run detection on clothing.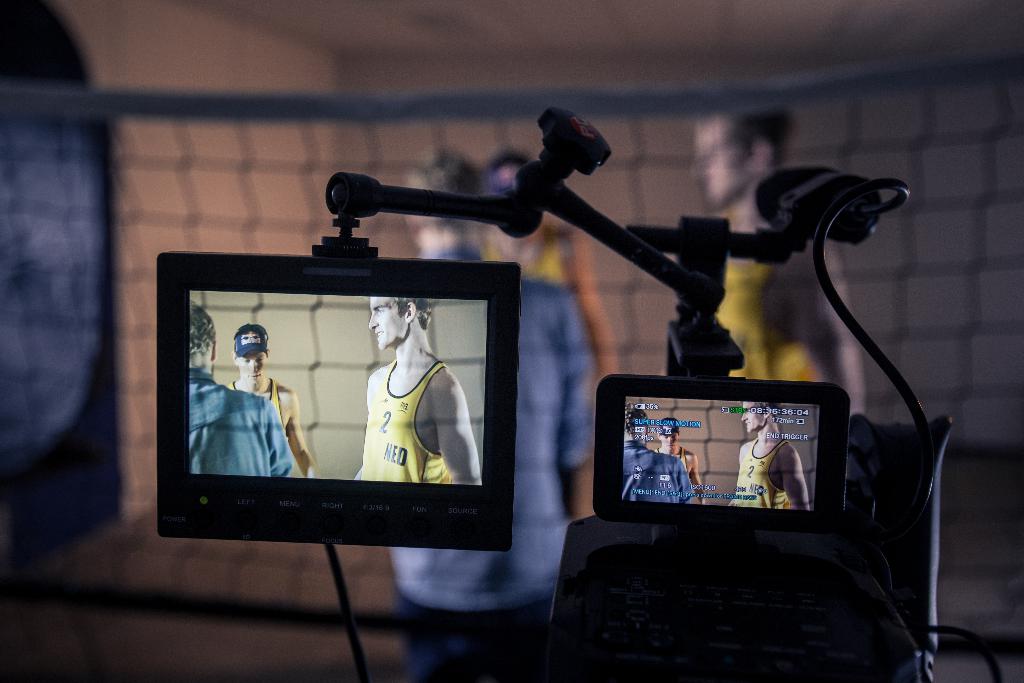
Result: bbox(712, 213, 820, 389).
